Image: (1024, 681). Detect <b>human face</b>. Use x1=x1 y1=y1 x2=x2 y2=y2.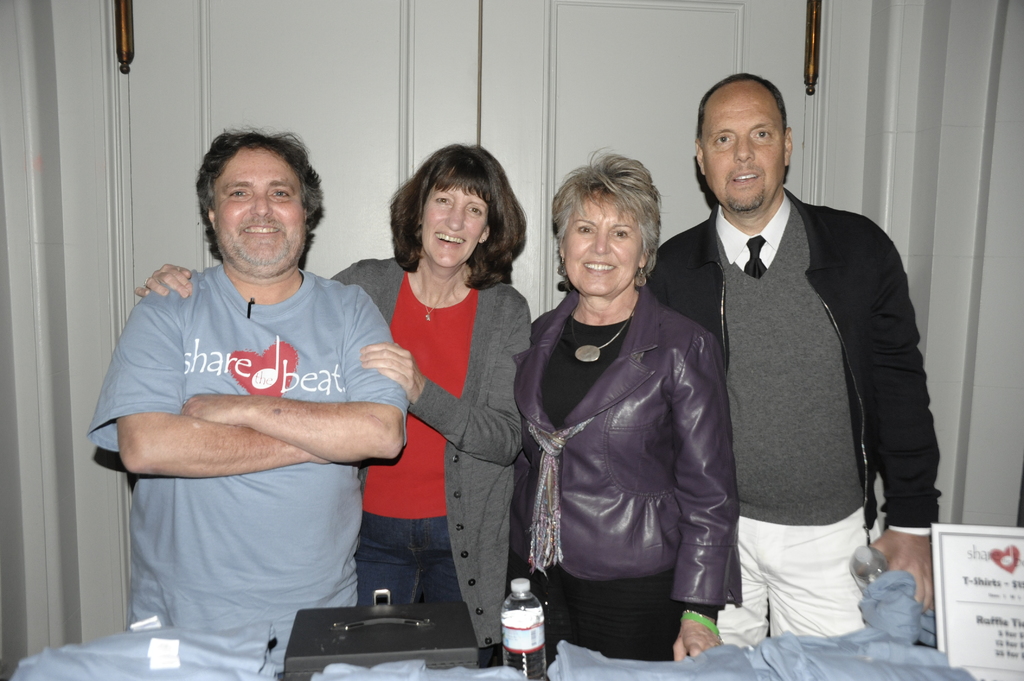
x1=560 y1=196 x2=645 y2=292.
